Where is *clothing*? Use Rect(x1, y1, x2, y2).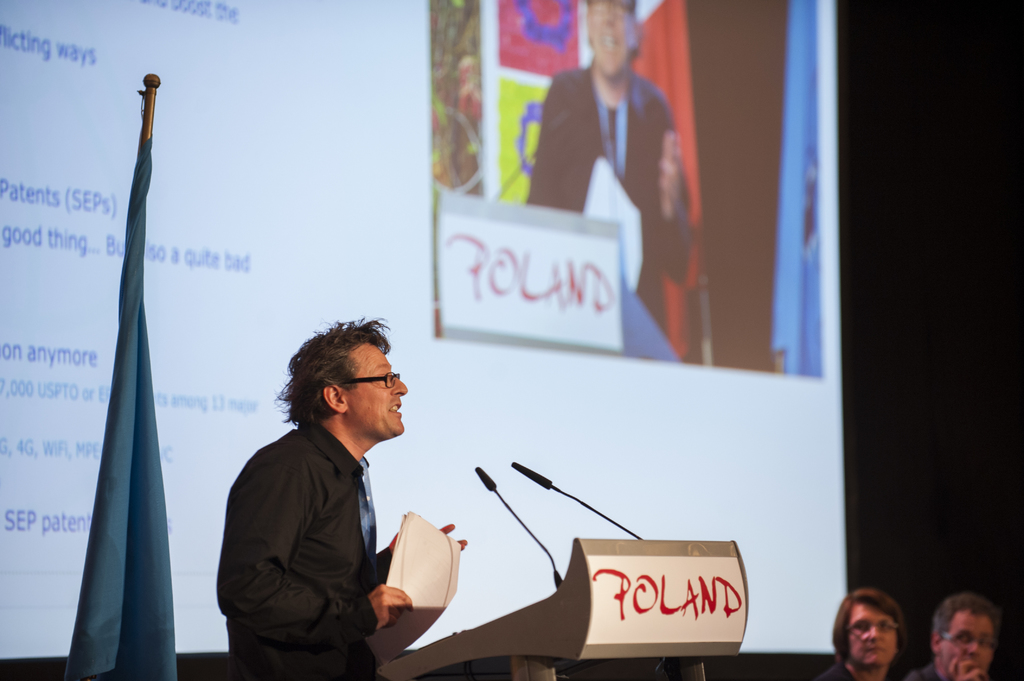
Rect(514, 58, 686, 314).
